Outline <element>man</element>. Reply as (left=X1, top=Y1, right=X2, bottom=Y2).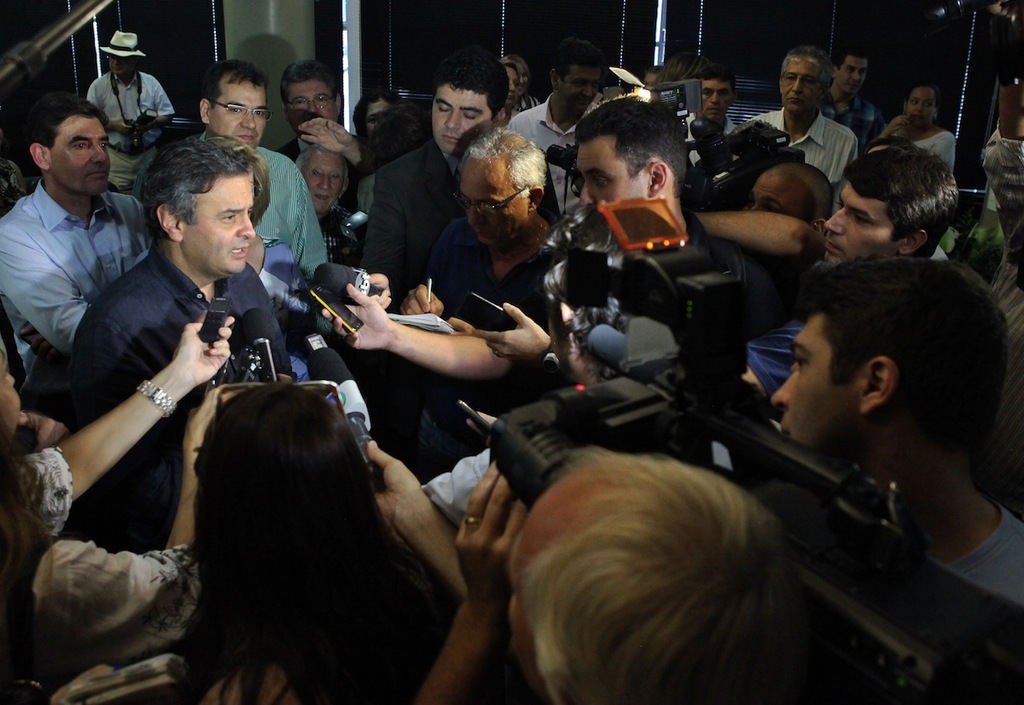
(left=728, top=154, right=977, bottom=388).
